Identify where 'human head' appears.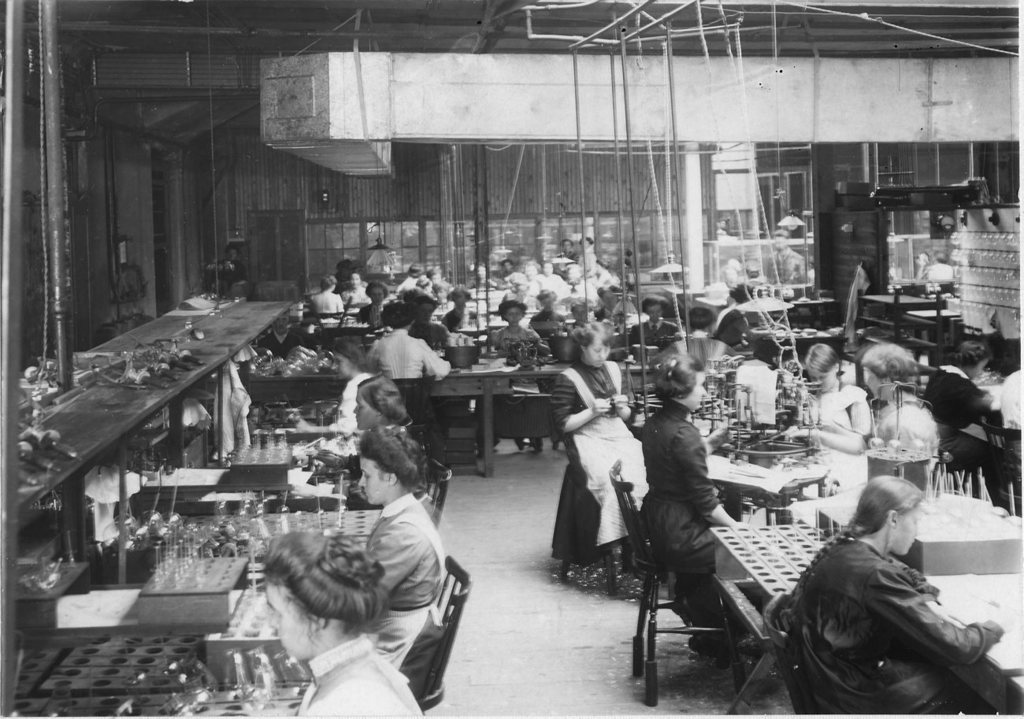
Appears at x1=493 y1=298 x2=525 y2=332.
